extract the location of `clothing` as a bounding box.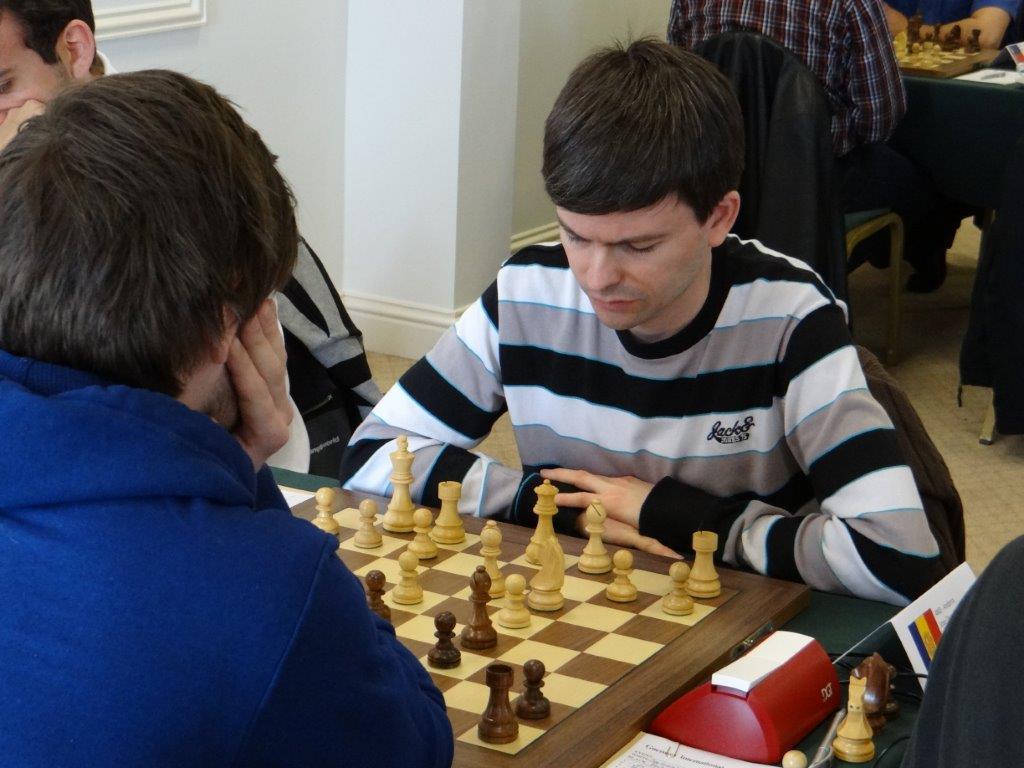
(x1=878, y1=0, x2=1023, y2=249).
